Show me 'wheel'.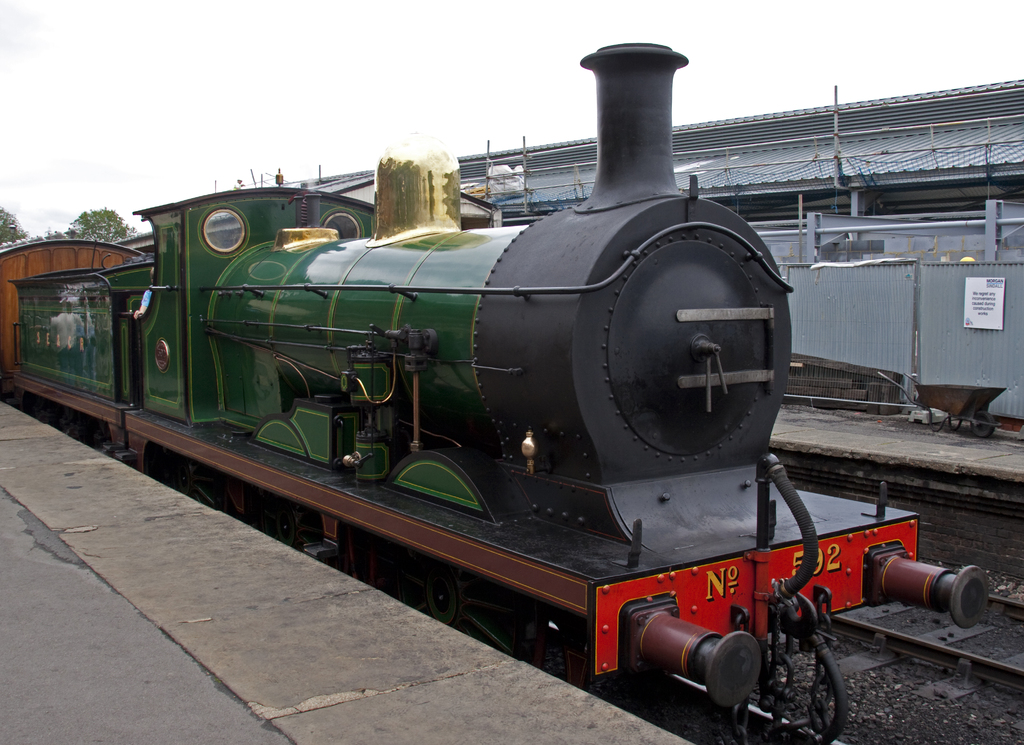
'wheel' is here: (154, 454, 229, 512).
